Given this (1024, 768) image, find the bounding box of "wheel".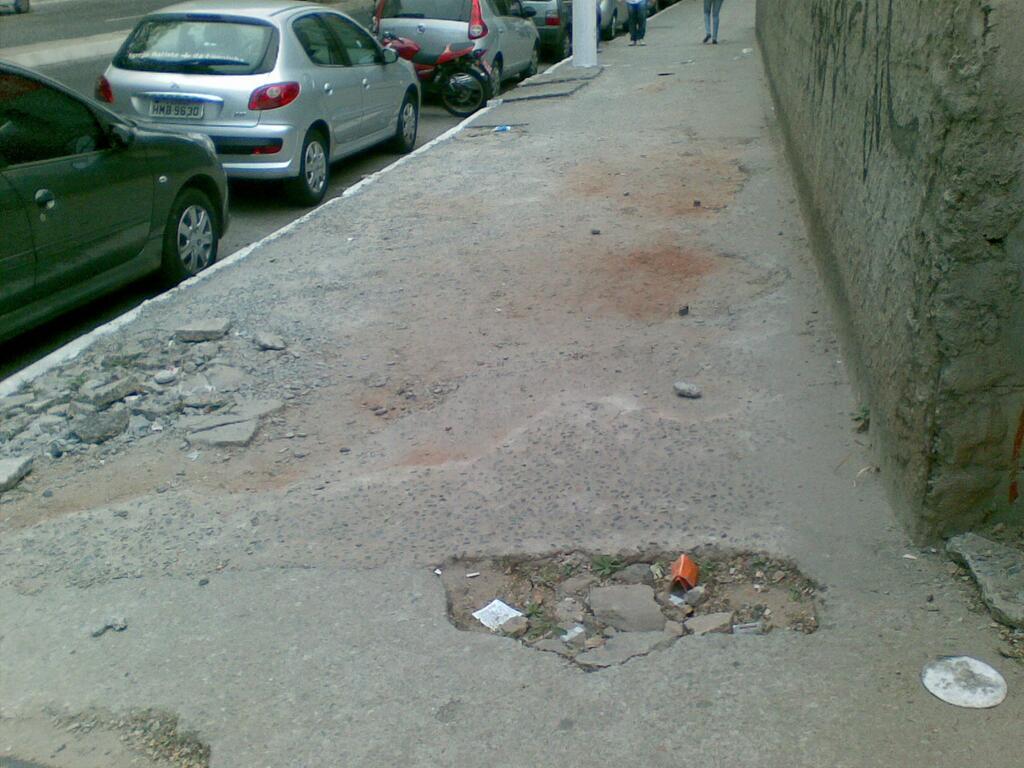
box=[488, 62, 500, 94].
